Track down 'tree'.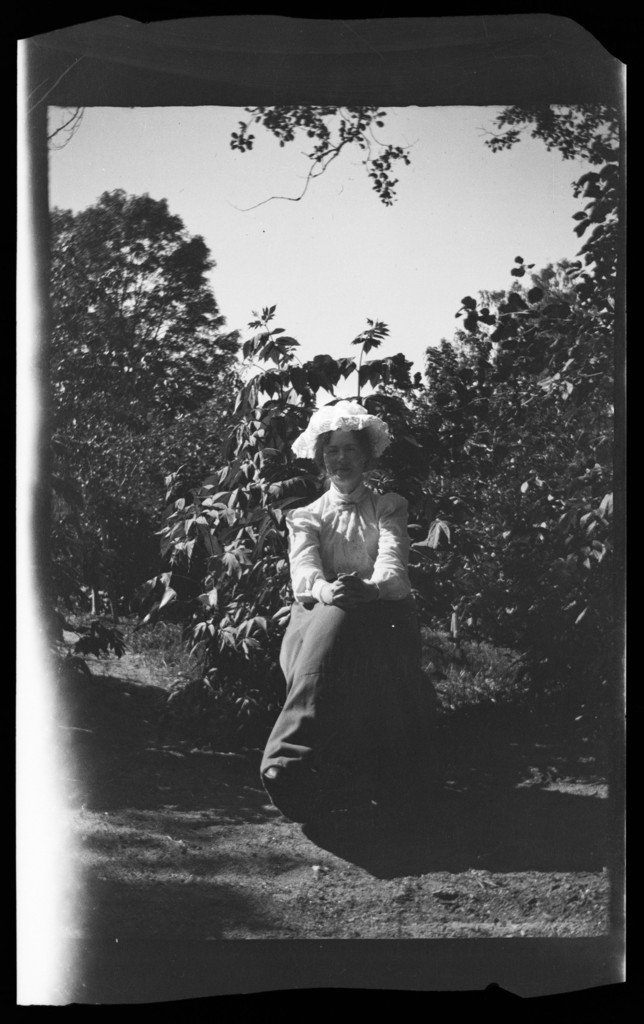
Tracked to 222,93,626,676.
